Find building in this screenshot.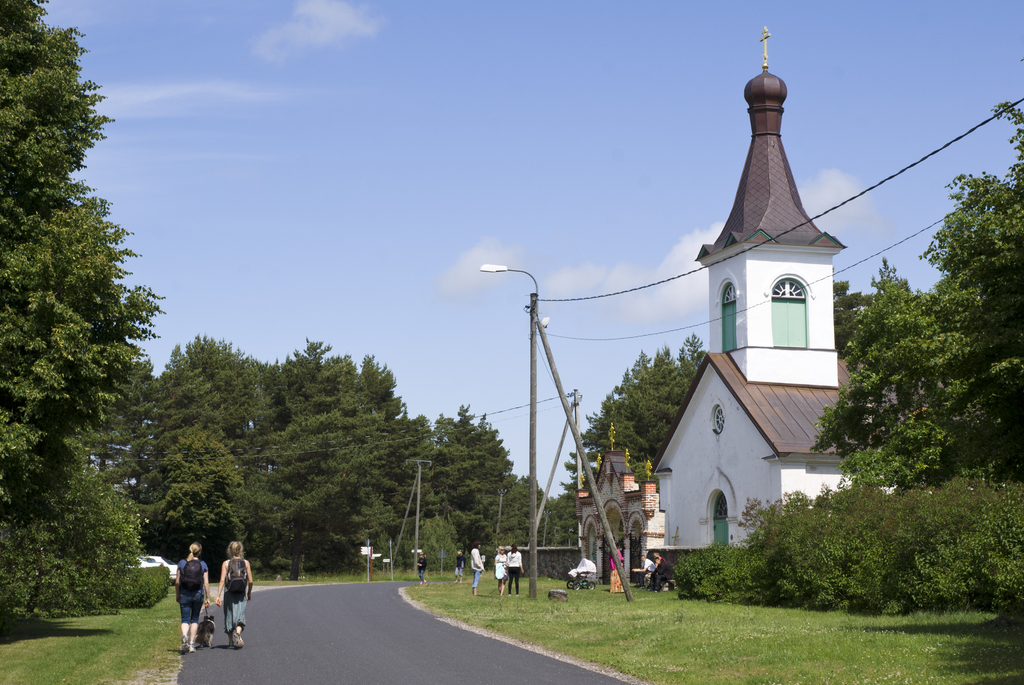
The bounding box for building is <box>575,421,666,583</box>.
